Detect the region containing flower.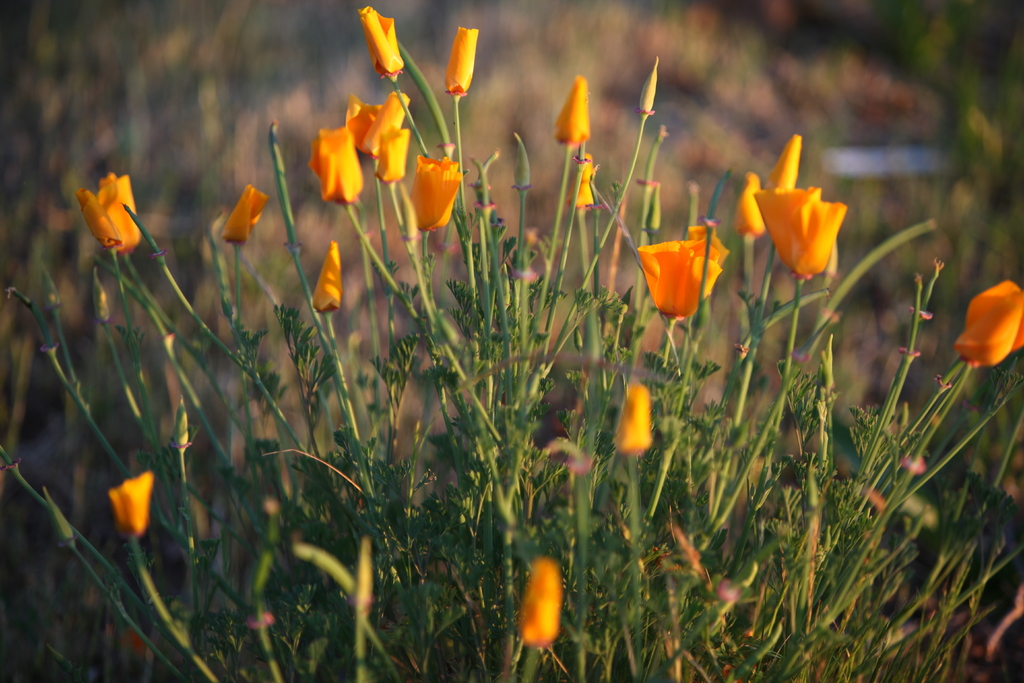
bbox(956, 278, 1023, 363).
